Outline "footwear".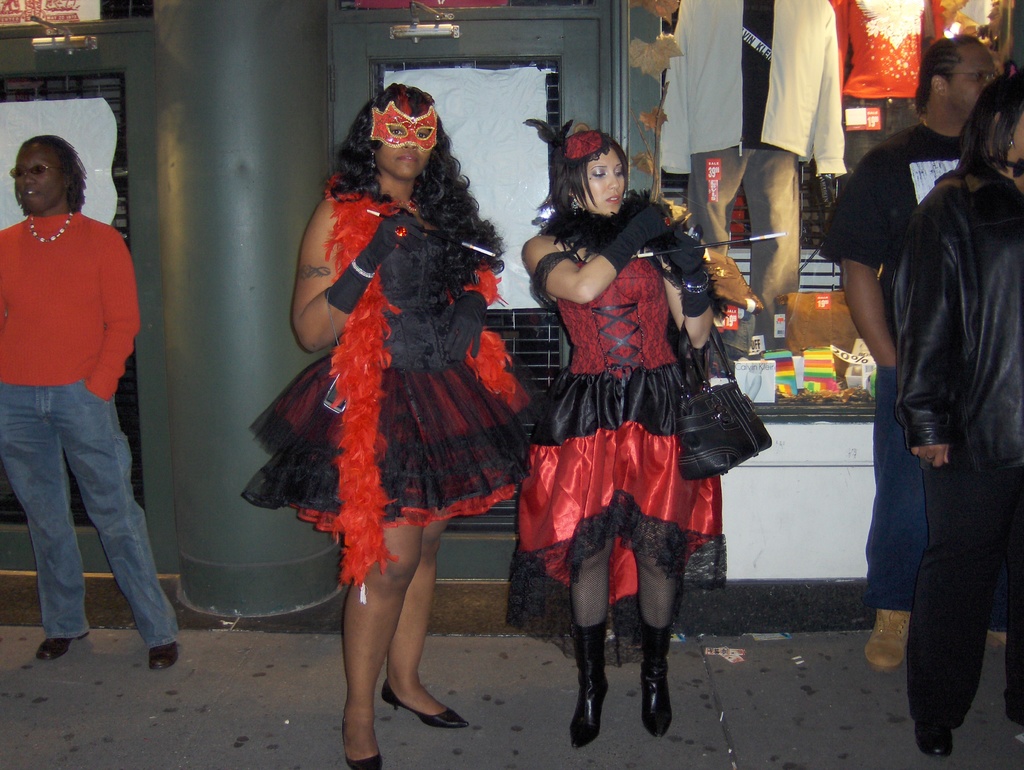
Outline: bbox=[864, 612, 910, 674].
